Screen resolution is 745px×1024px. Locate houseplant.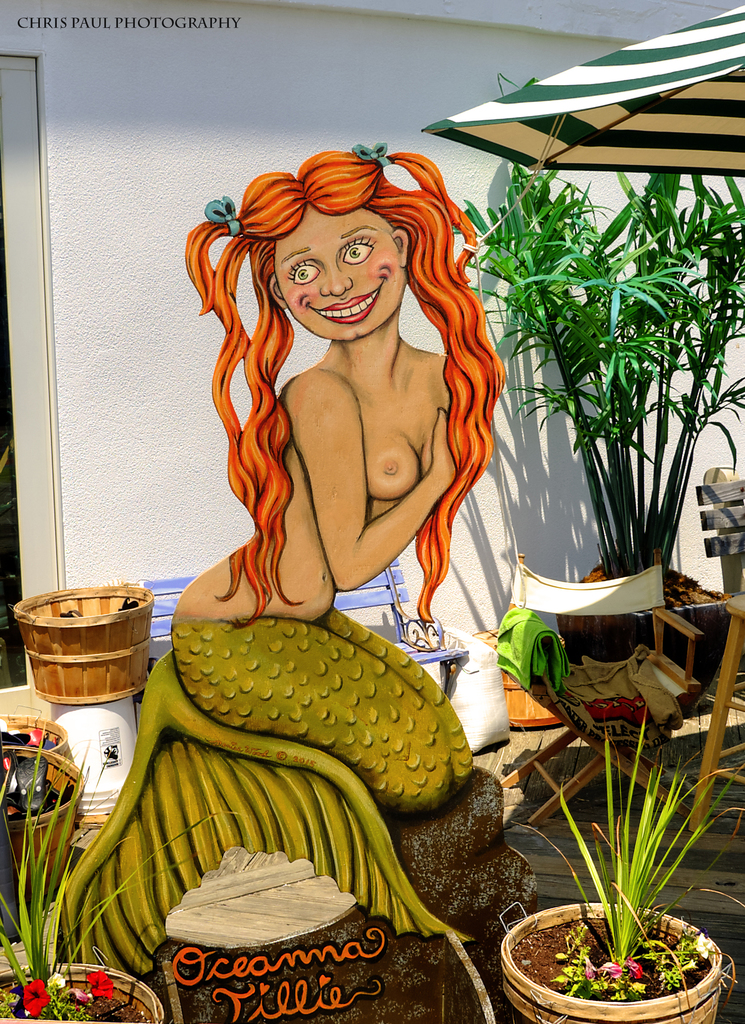
box(494, 703, 725, 1023).
